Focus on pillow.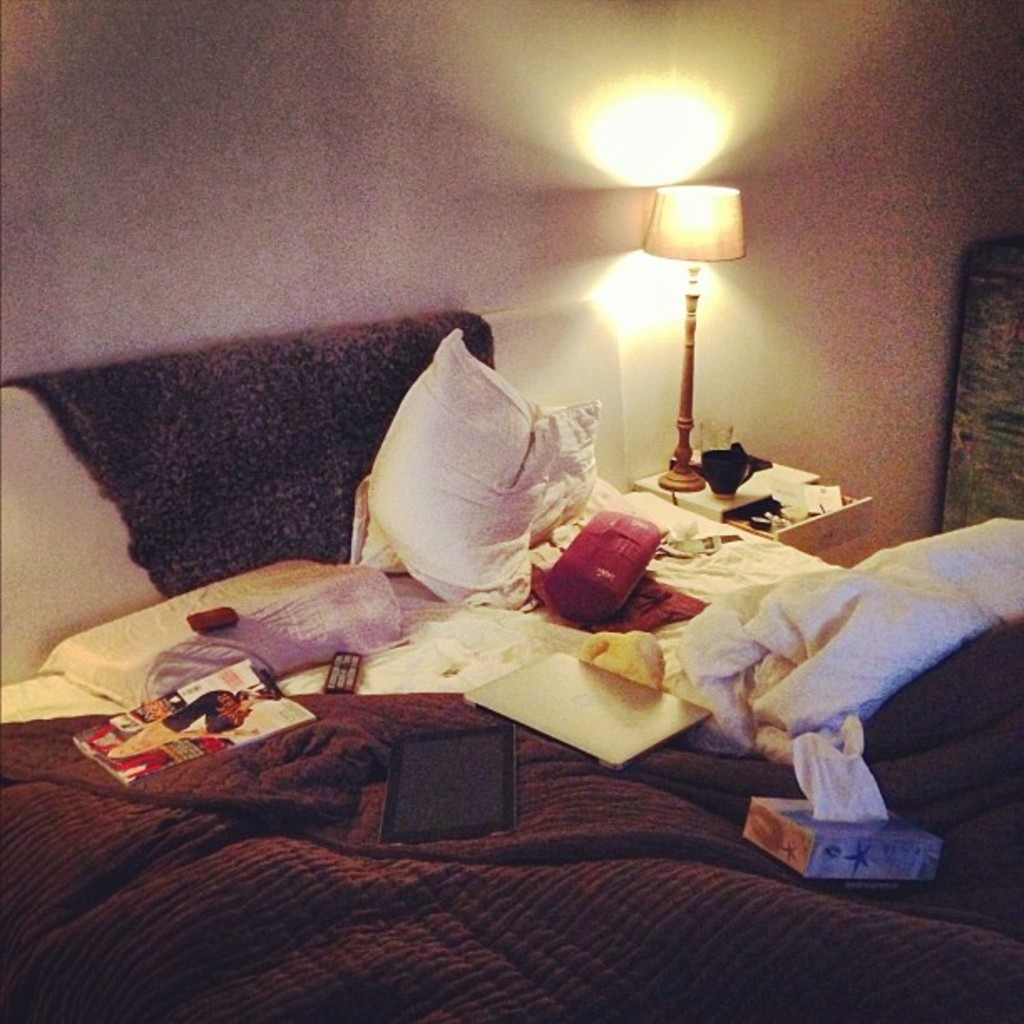
Focused at x1=358, y1=350, x2=599, y2=574.
